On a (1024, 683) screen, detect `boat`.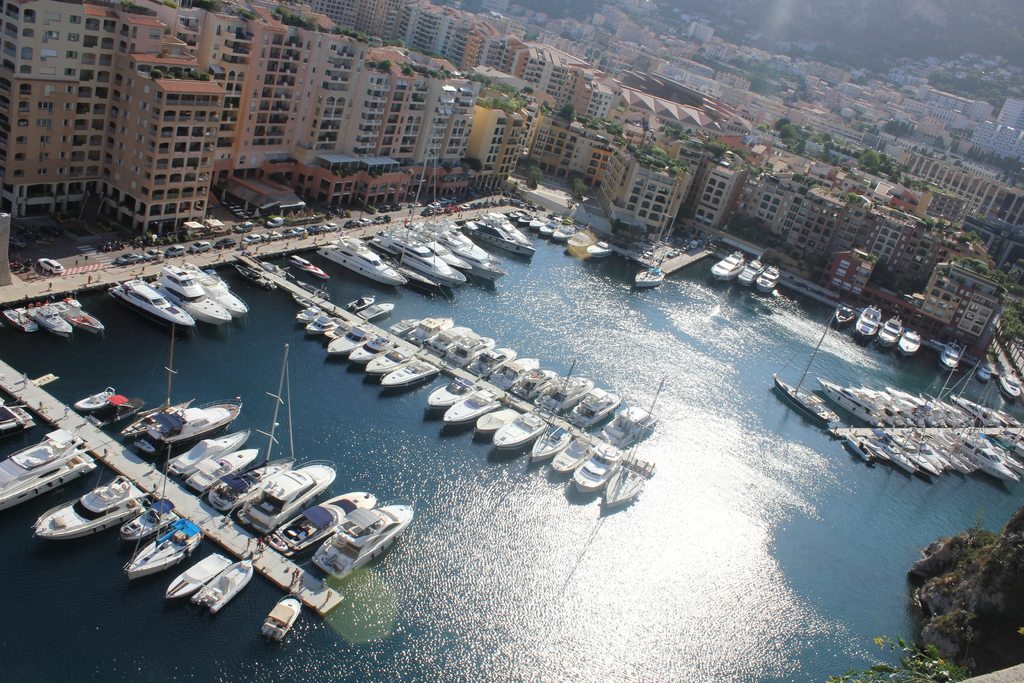
<box>979,365,995,384</box>.
